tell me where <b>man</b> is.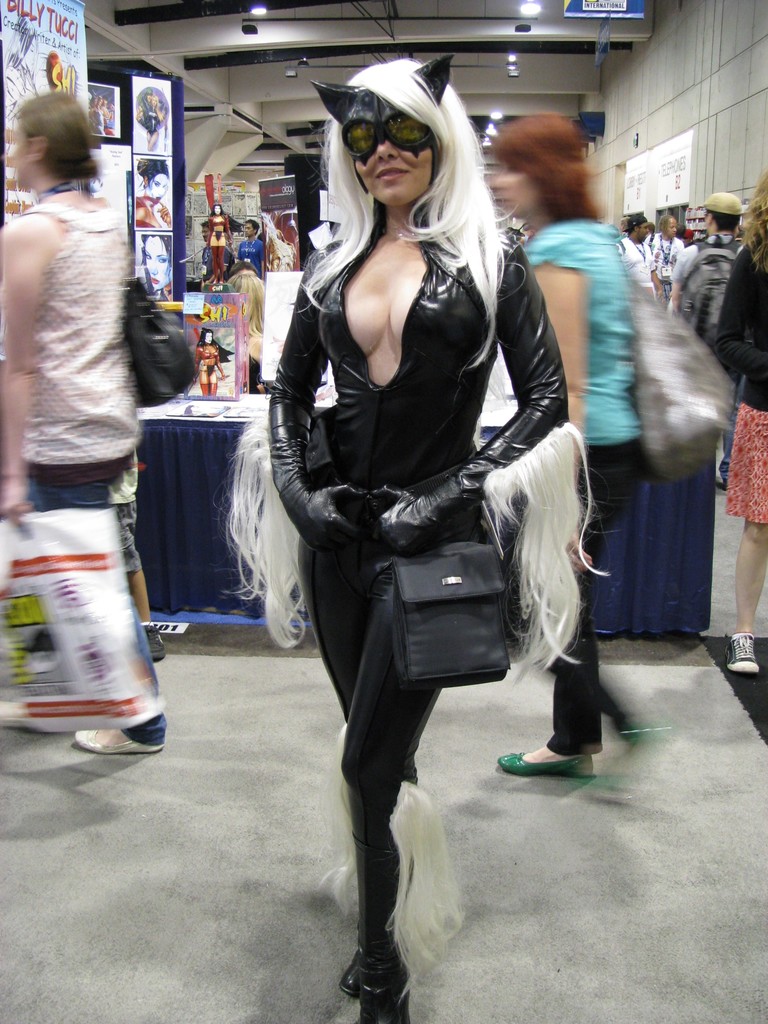
<b>man</b> is at (left=668, top=192, right=744, bottom=484).
